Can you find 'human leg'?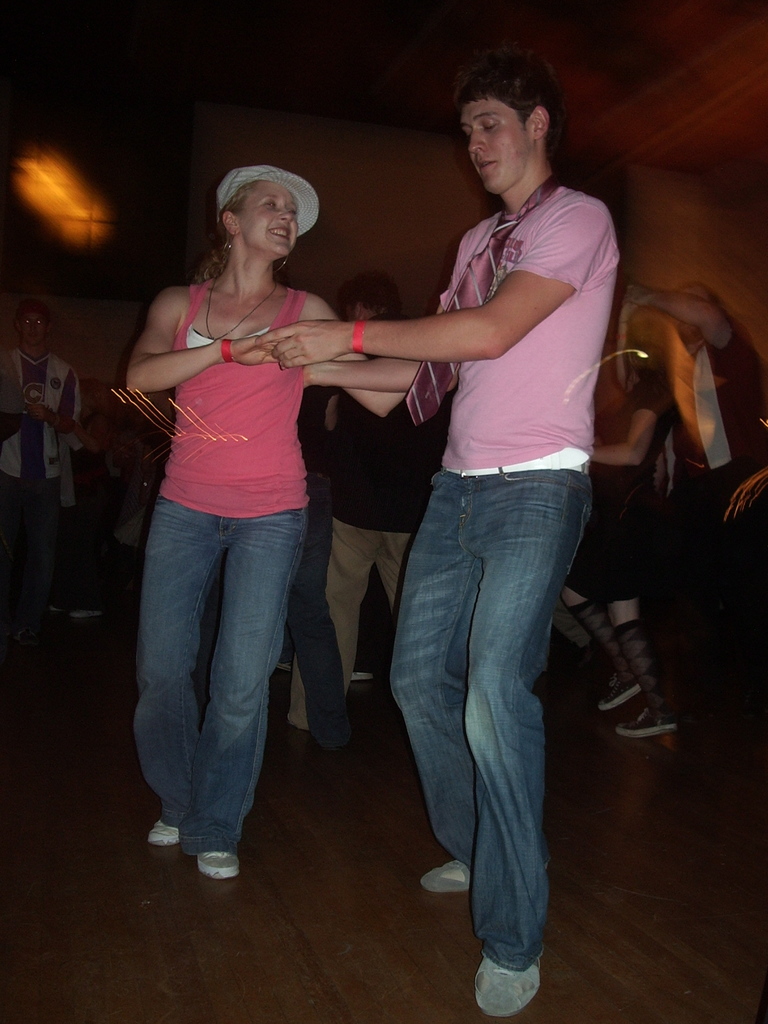
Yes, bounding box: (left=618, top=593, right=677, bottom=734).
